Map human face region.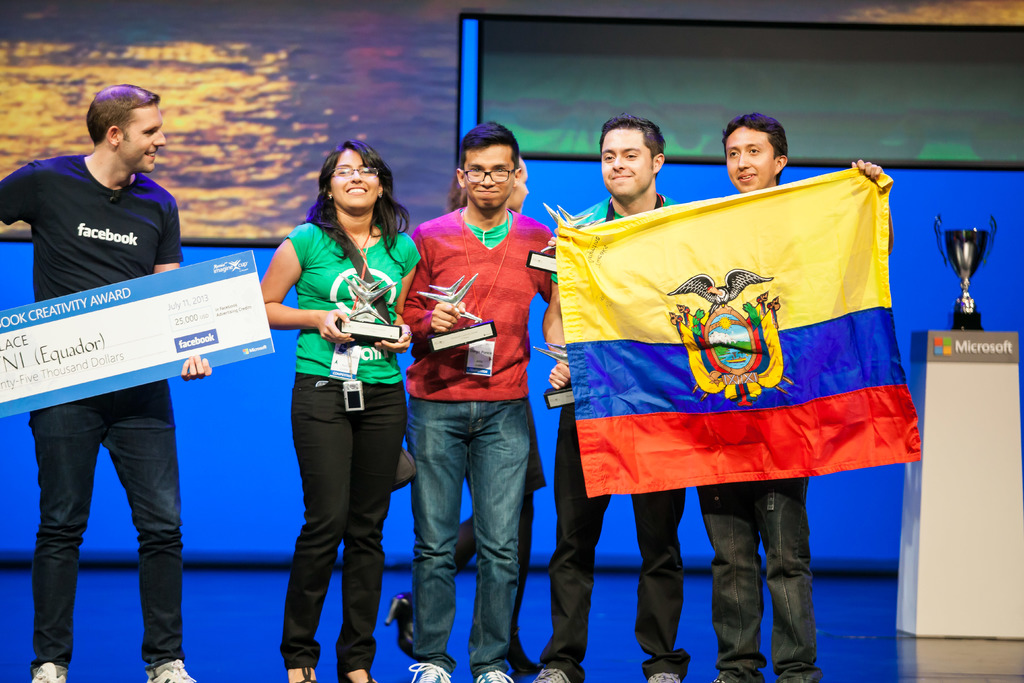
Mapped to region(116, 102, 165, 173).
